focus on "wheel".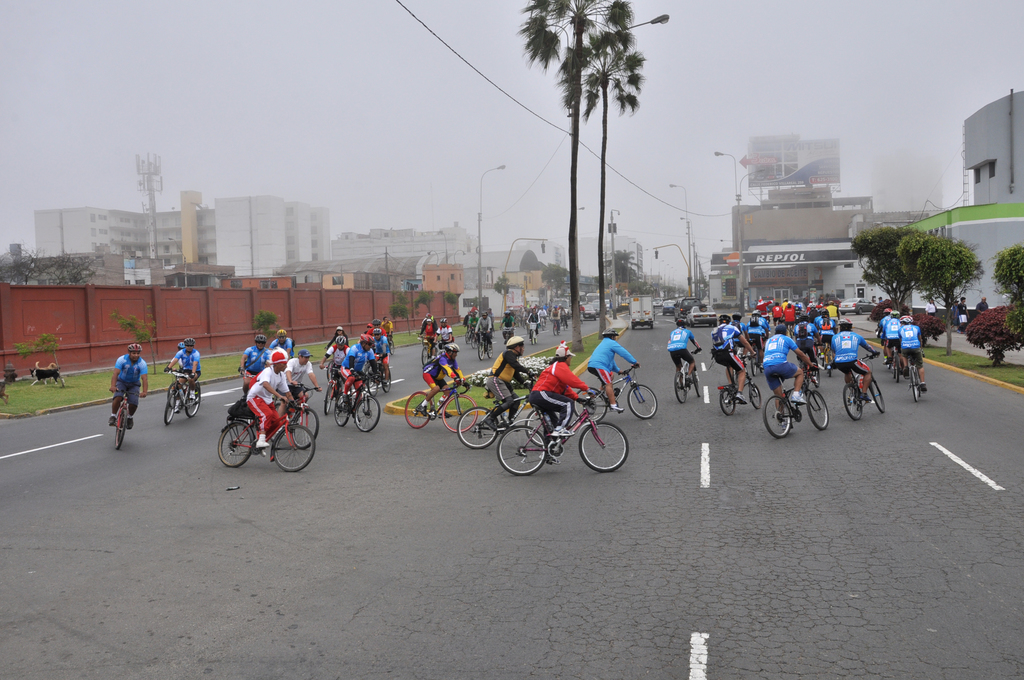
Focused at {"x1": 180, "y1": 379, "x2": 200, "y2": 417}.
